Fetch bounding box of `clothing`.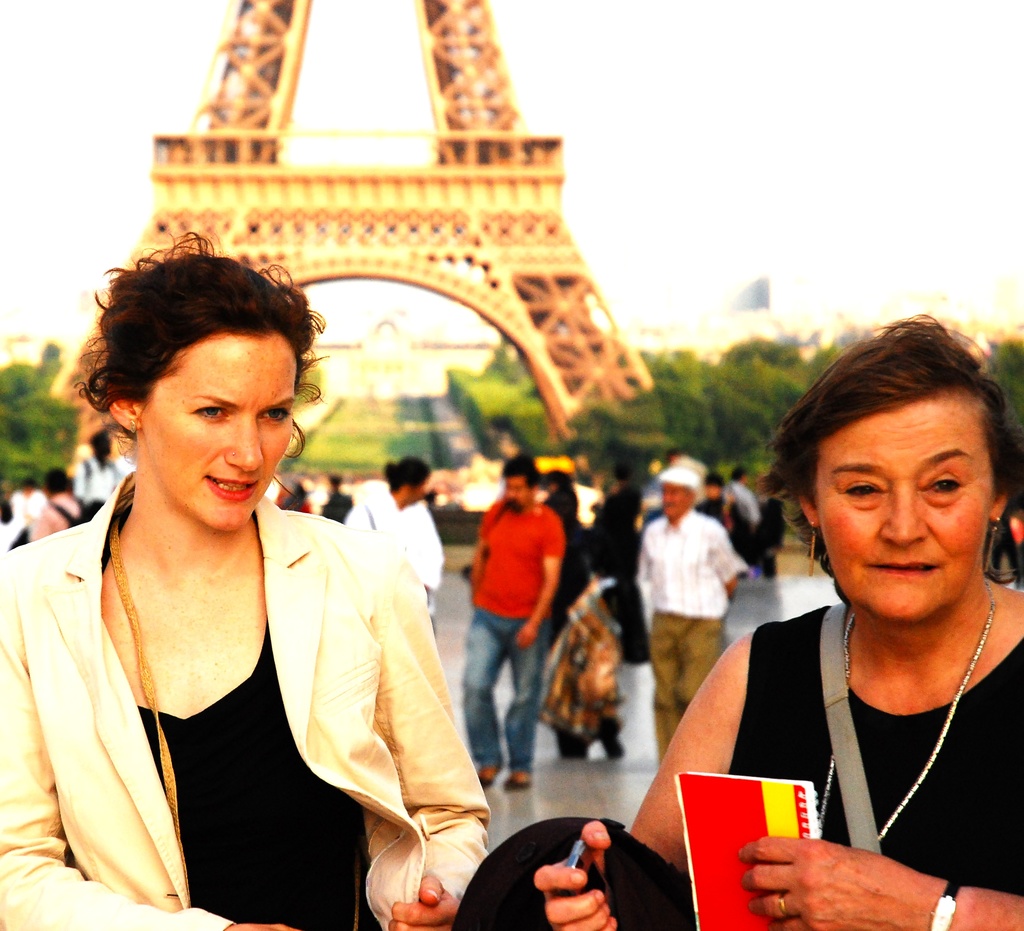
Bbox: <bbox>639, 514, 746, 710</bbox>.
